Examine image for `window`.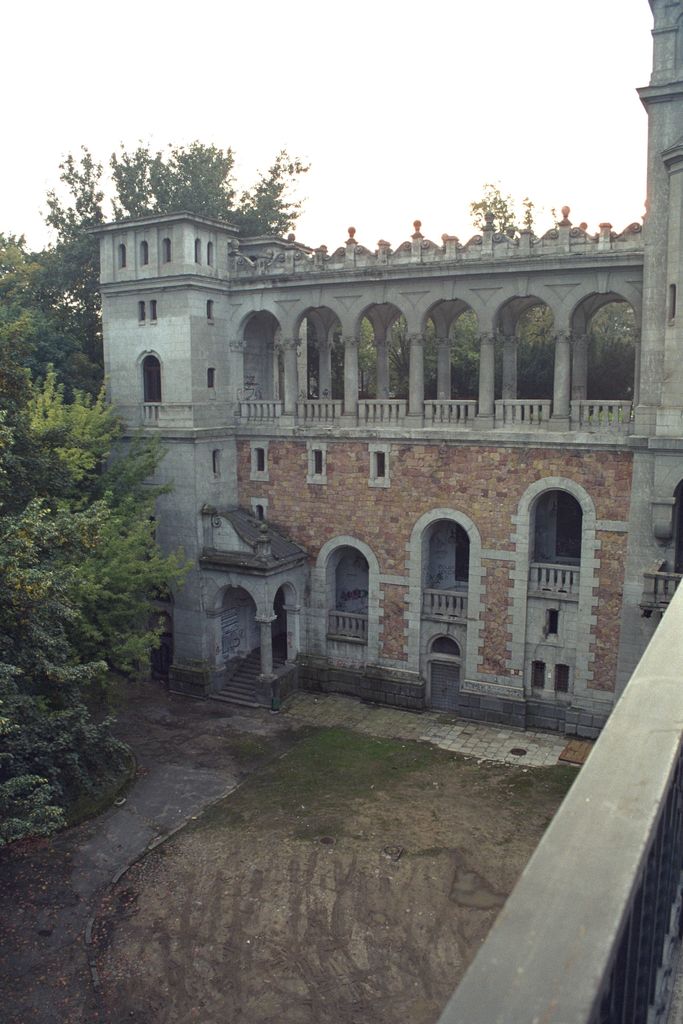
Examination result: {"x1": 208, "y1": 242, "x2": 217, "y2": 268}.
